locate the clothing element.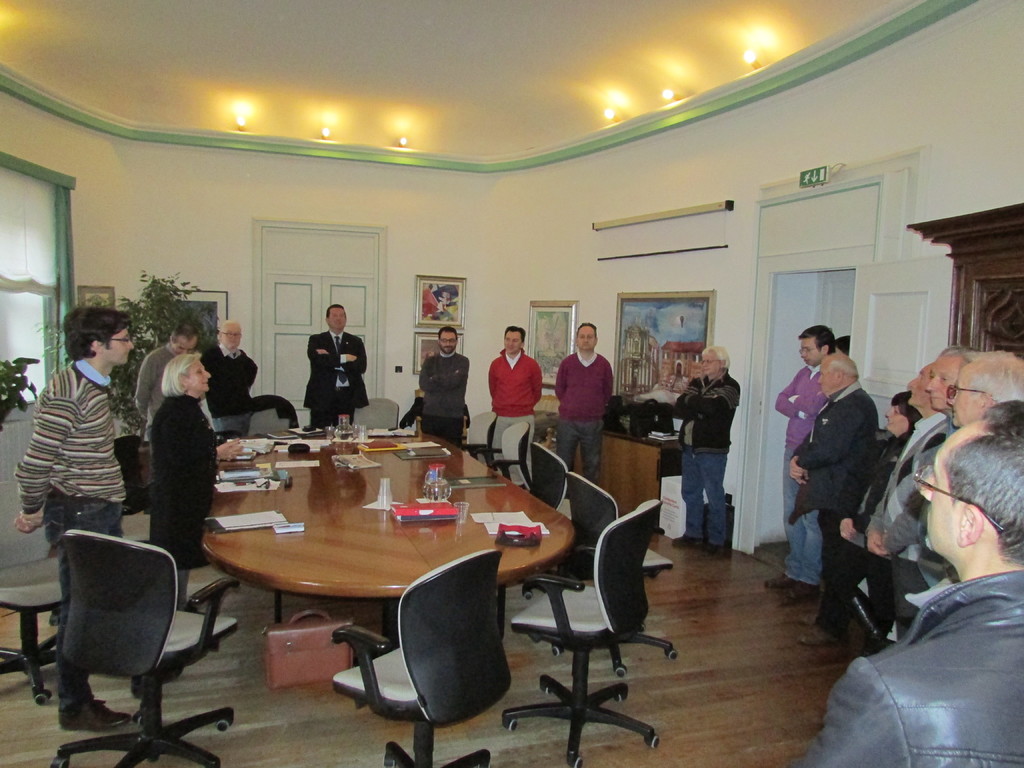
Element bbox: (795, 380, 877, 586).
